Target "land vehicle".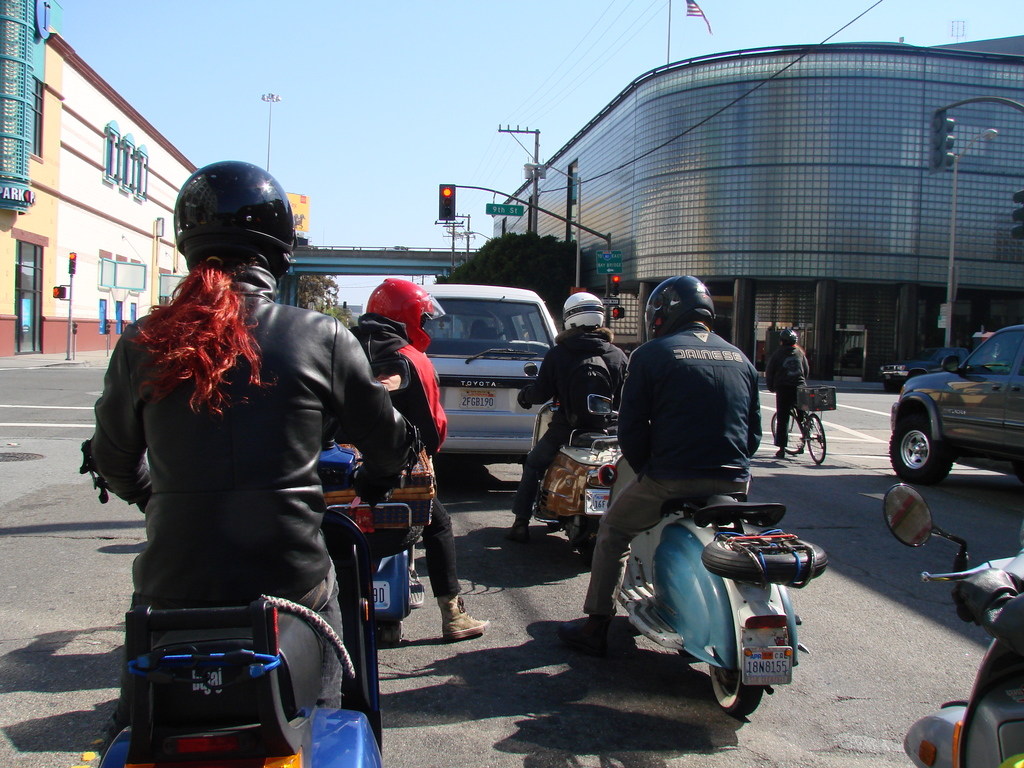
Target region: {"left": 888, "top": 303, "right": 1023, "bottom": 492}.
